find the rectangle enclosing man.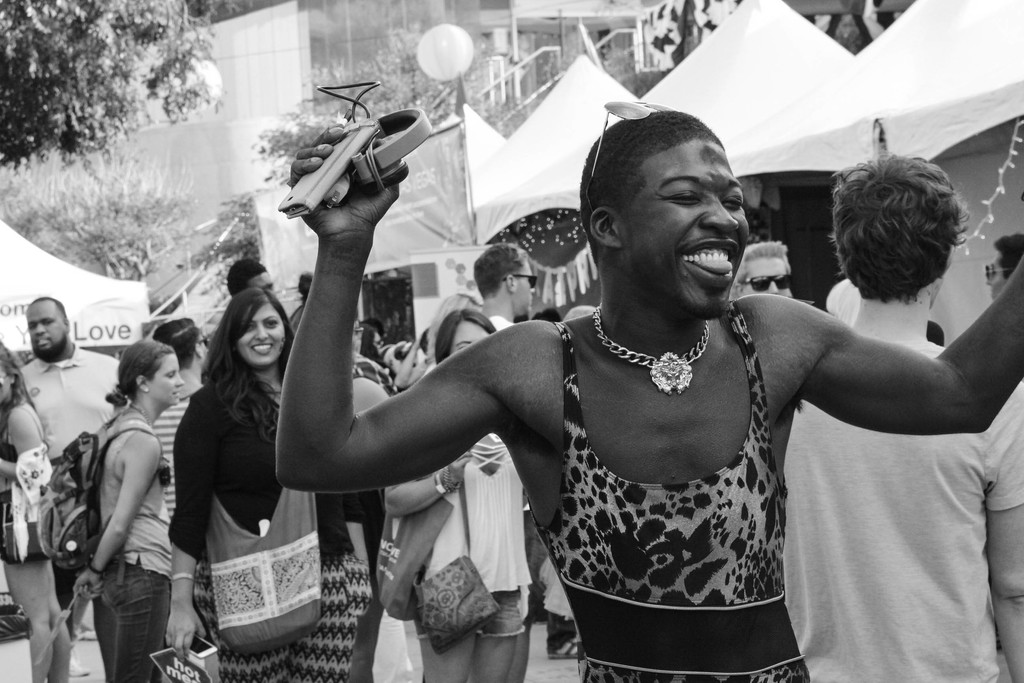
[227, 259, 320, 390].
